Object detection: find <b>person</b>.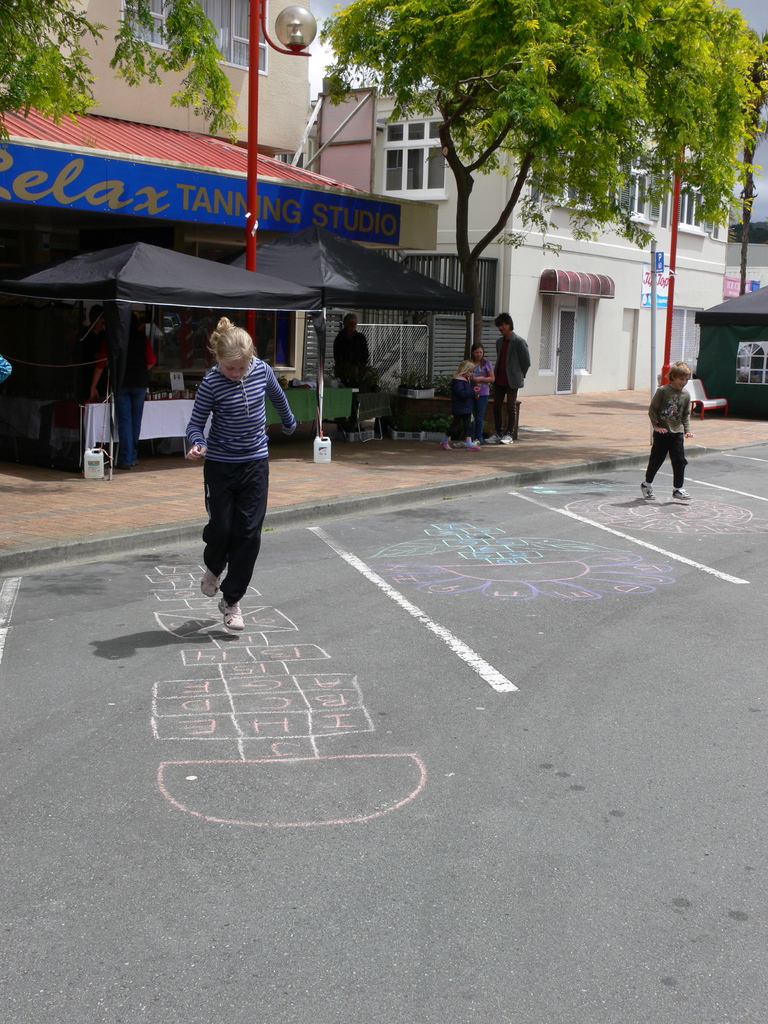
bbox=(438, 357, 478, 452).
